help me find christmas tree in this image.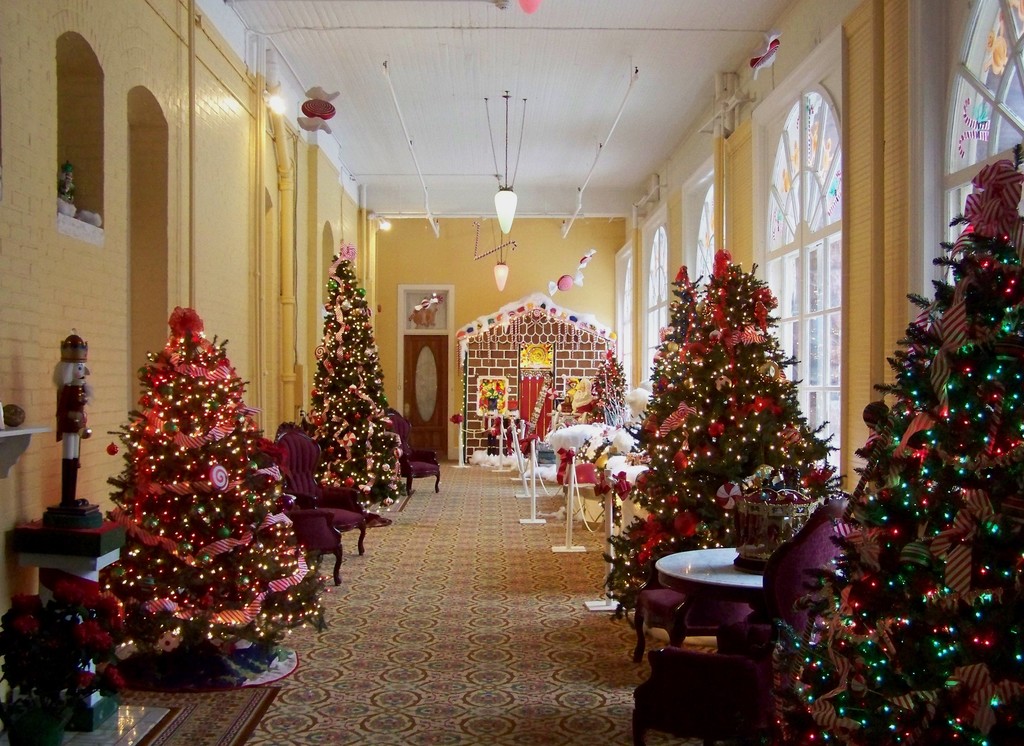
Found it: (x1=572, y1=357, x2=628, y2=489).
